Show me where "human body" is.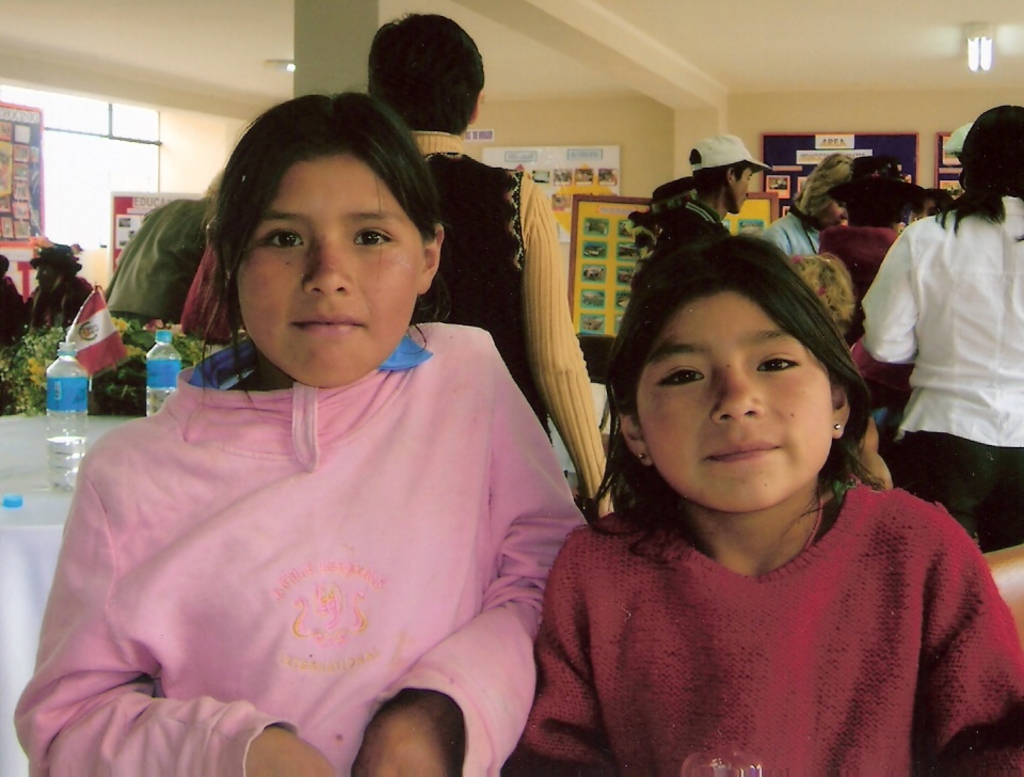
"human body" is at left=0, top=273, right=28, bottom=361.
